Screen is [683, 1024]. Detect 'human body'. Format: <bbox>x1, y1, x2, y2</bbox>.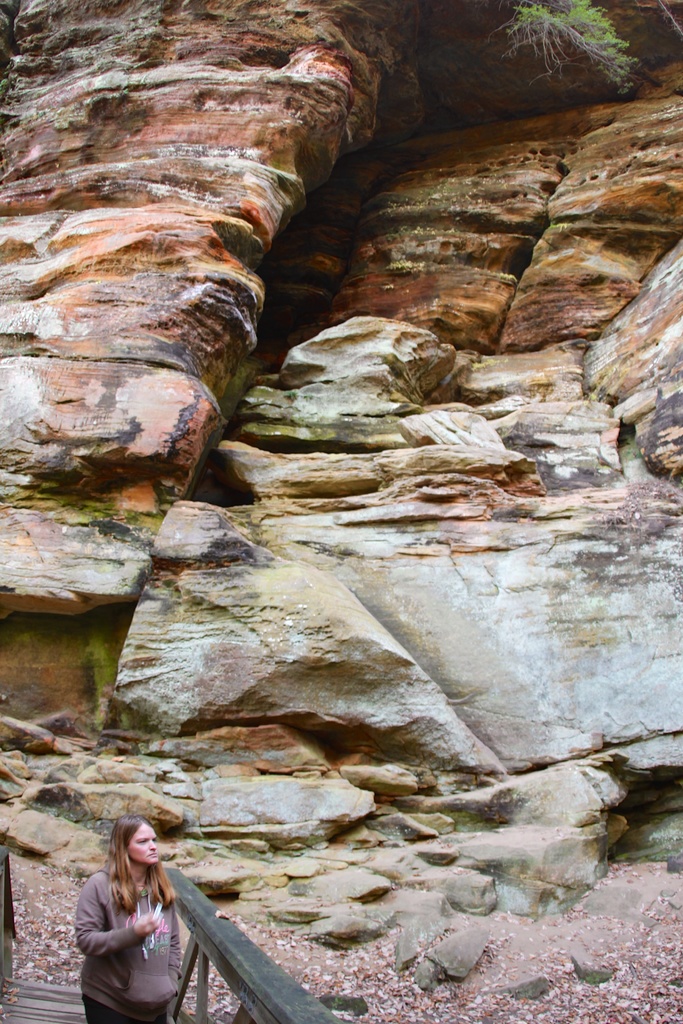
<bbox>71, 811, 188, 1016</bbox>.
